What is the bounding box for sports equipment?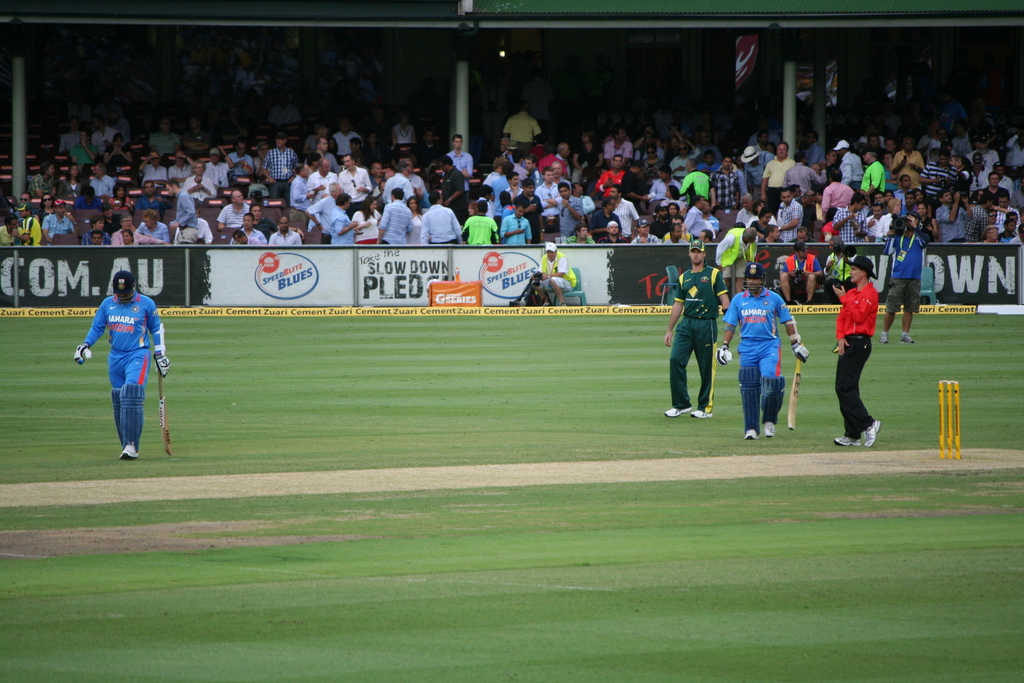
BBox(109, 388, 125, 441).
